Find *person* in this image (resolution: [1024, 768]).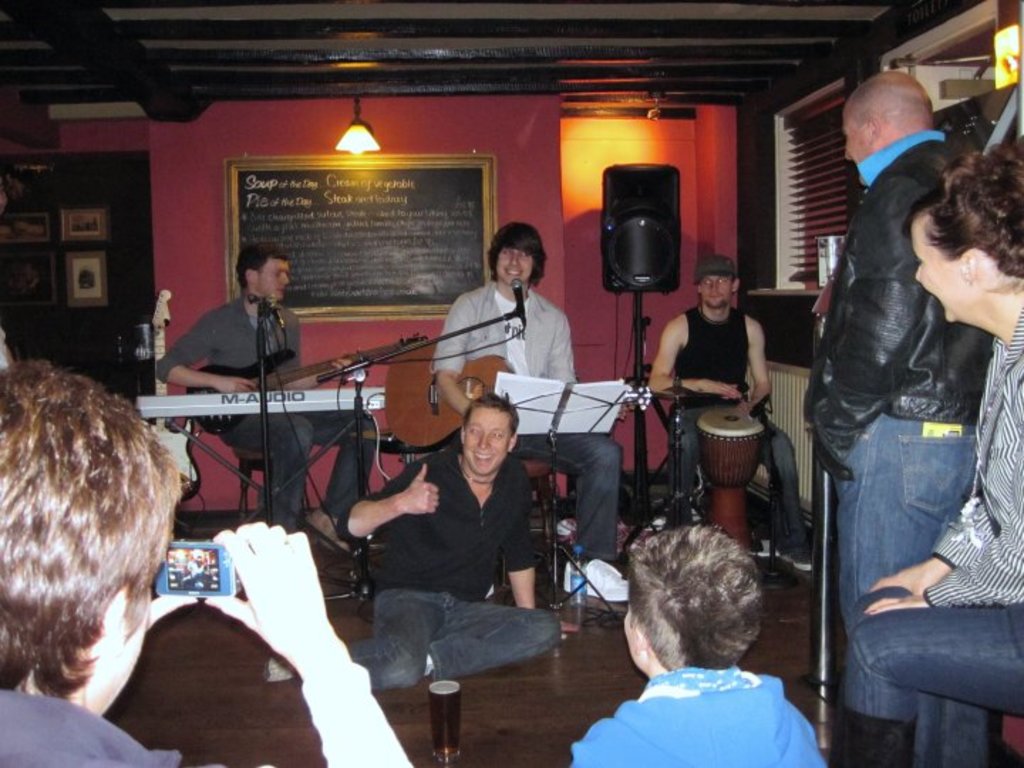
region(845, 141, 1023, 767).
